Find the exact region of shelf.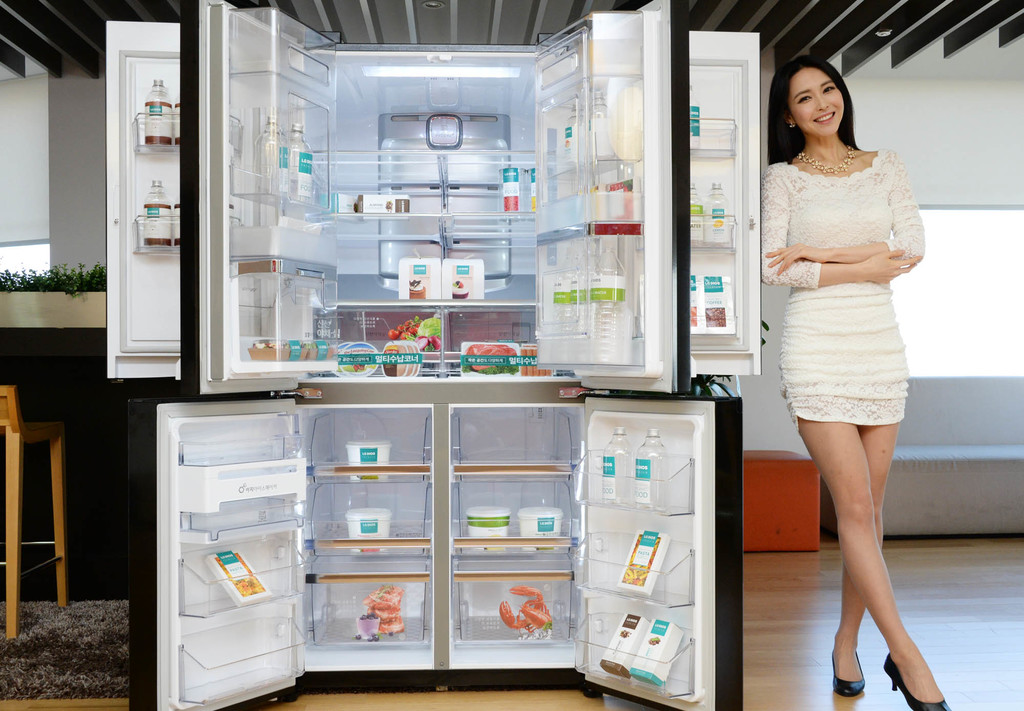
Exact region: [left=452, top=459, right=569, bottom=548].
